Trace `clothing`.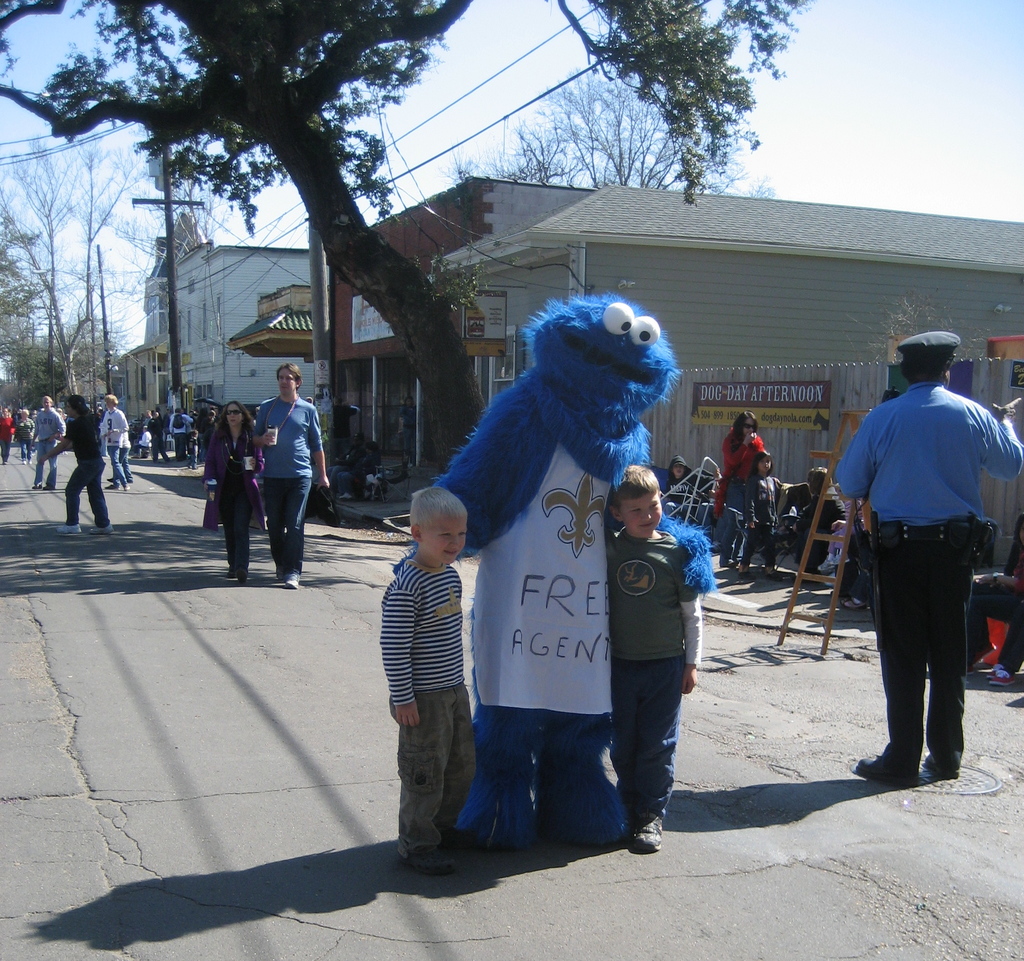
Traced to region(385, 559, 475, 853).
